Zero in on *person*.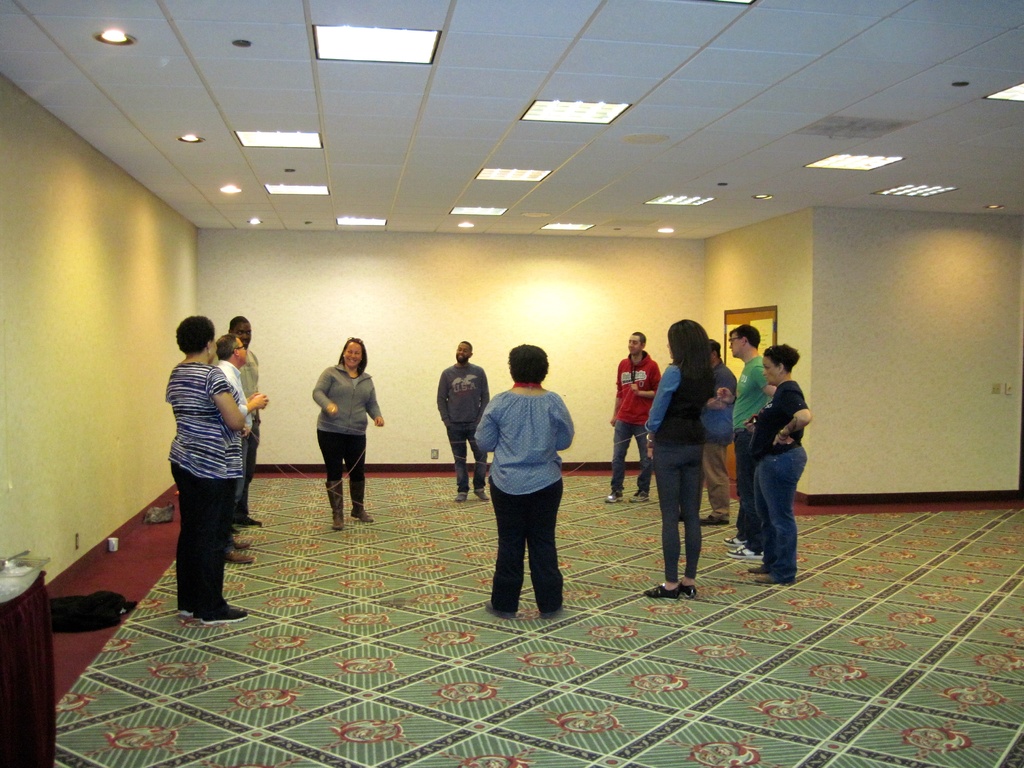
Zeroed in: left=212, top=312, right=265, bottom=530.
